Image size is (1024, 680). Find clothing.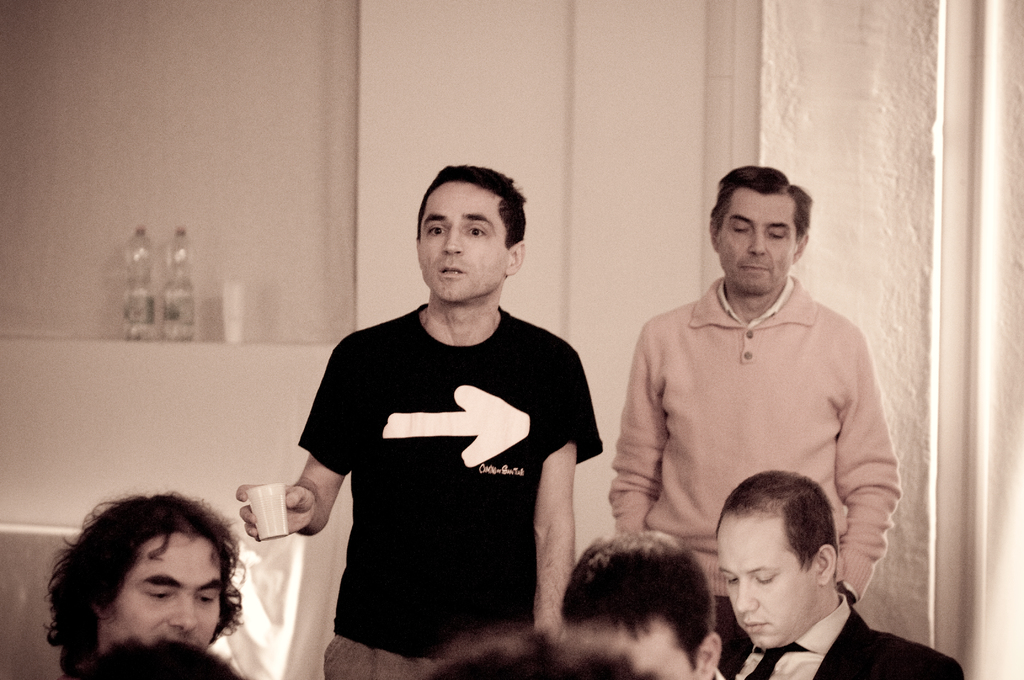
detection(604, 273, 905, 679).
